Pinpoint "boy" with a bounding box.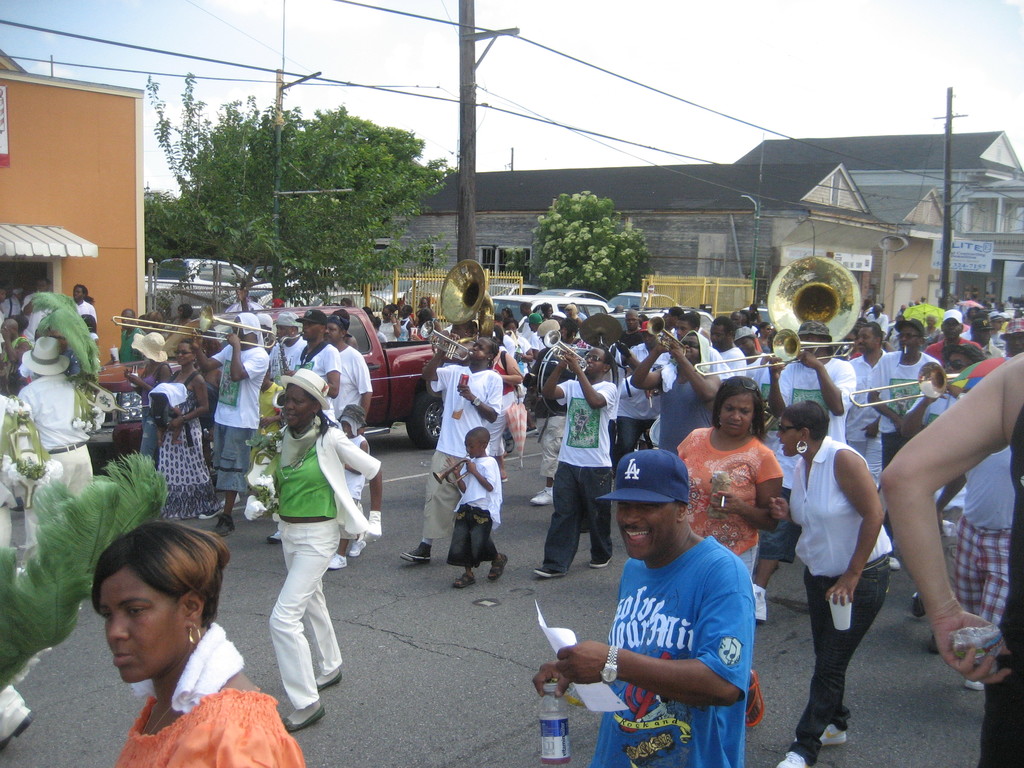
189, 308, 269, 533.
